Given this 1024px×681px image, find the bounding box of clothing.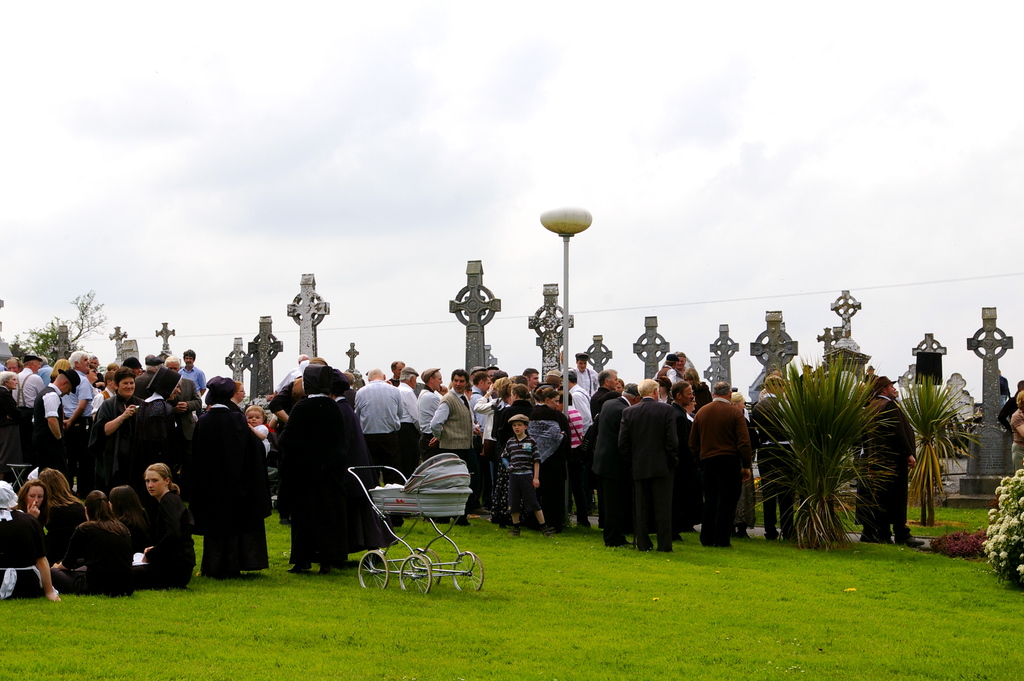
box(332, 395, 396, 559).
